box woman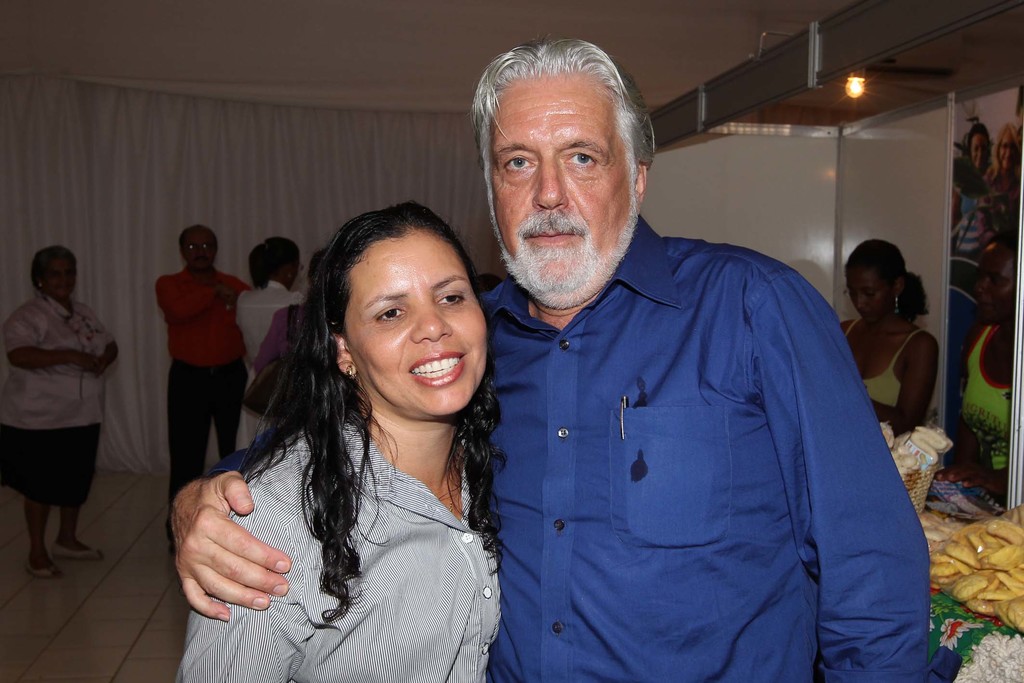
detection(976, 120, 1023, 237)
